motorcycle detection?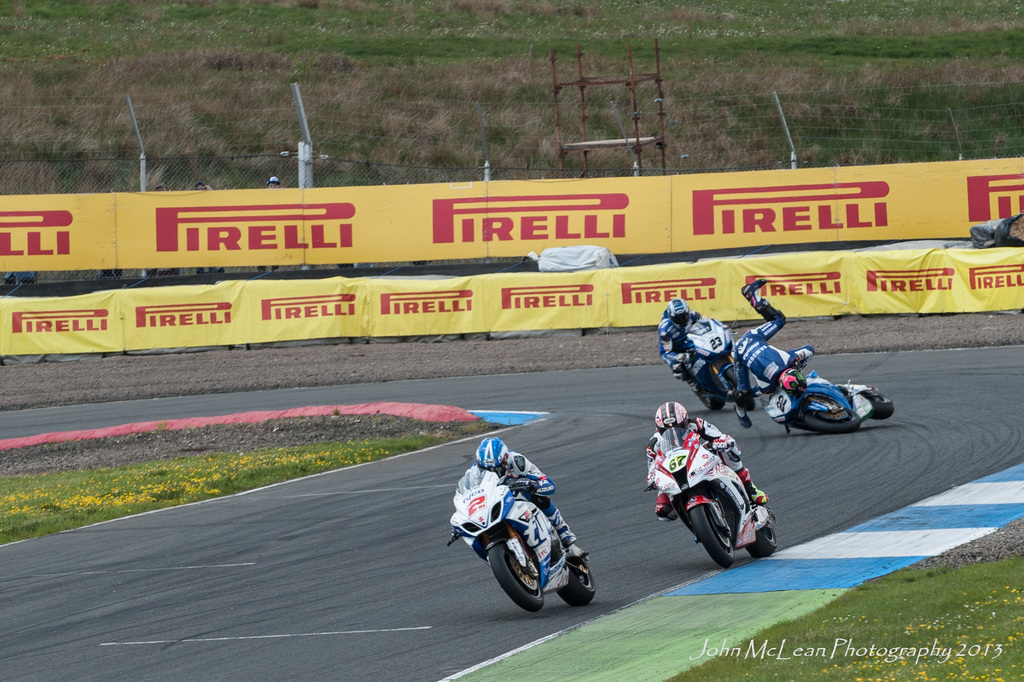
<box>443,469,595,609</box>
